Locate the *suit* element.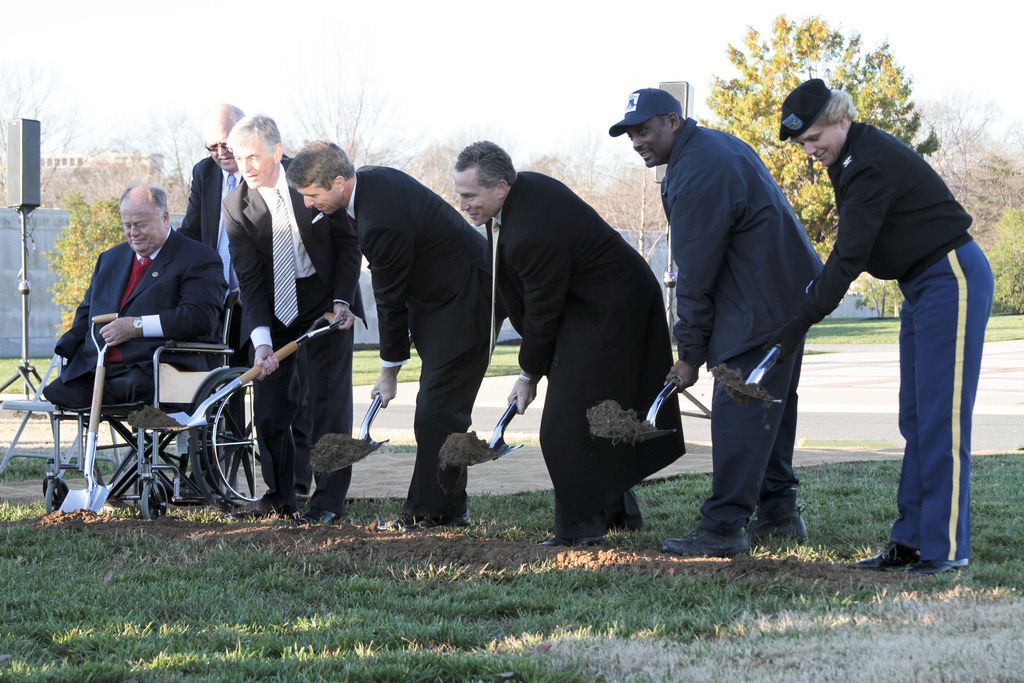
Element bbox: 477, 123, 680, 537.
